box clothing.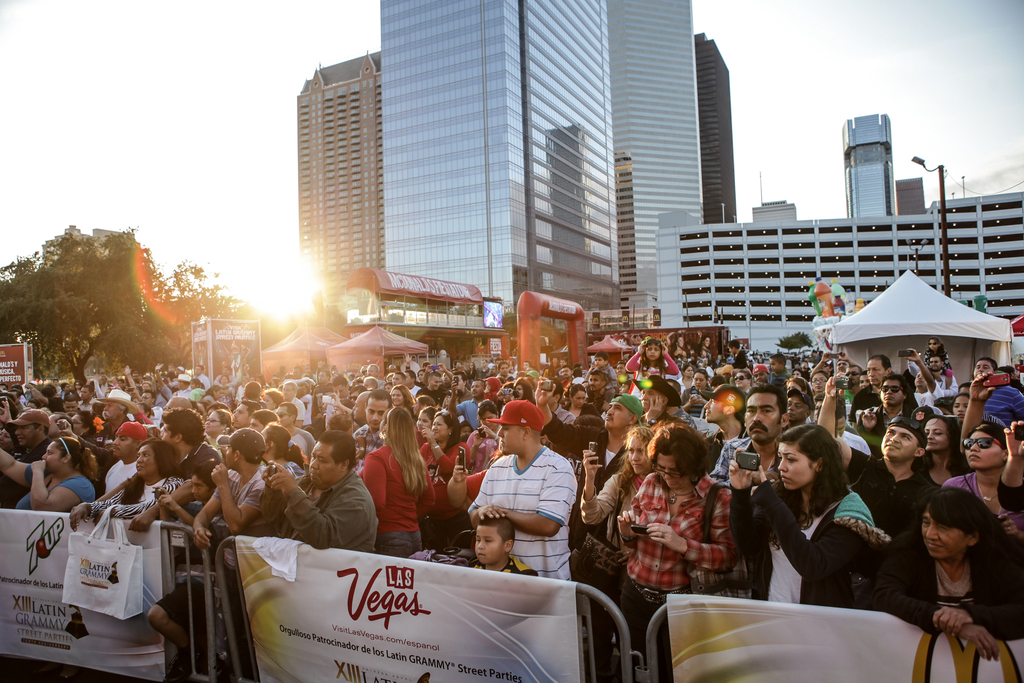
box(865, 537, 1020, 634).
